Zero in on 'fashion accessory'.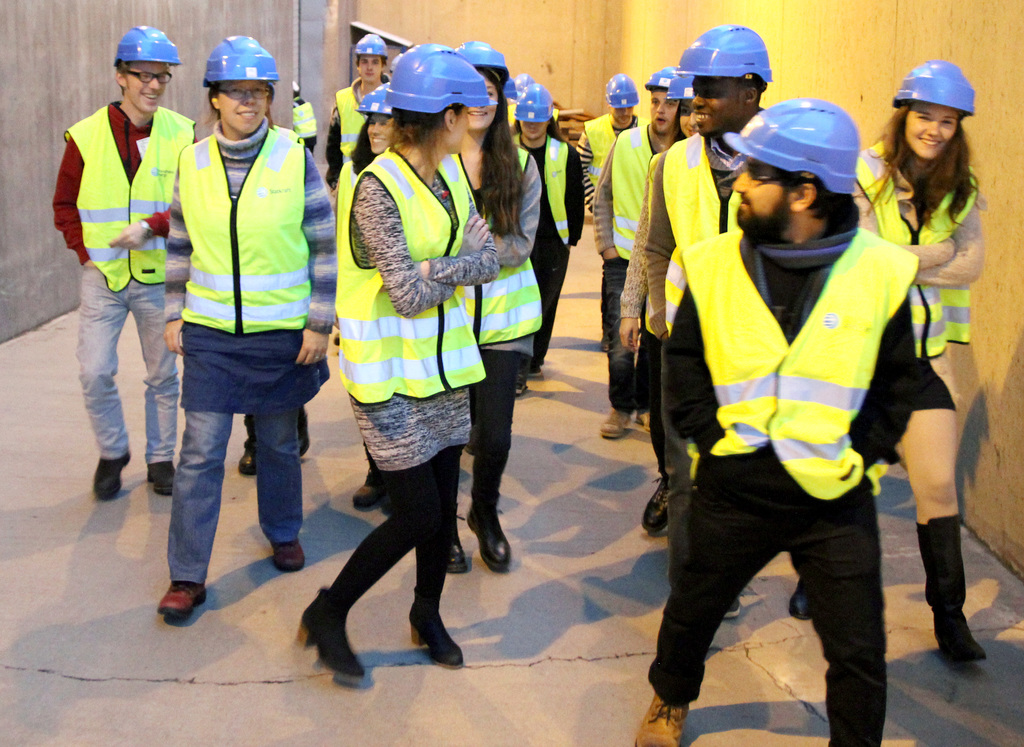
Zeroed in: detection(264, 535, 304, 571).
